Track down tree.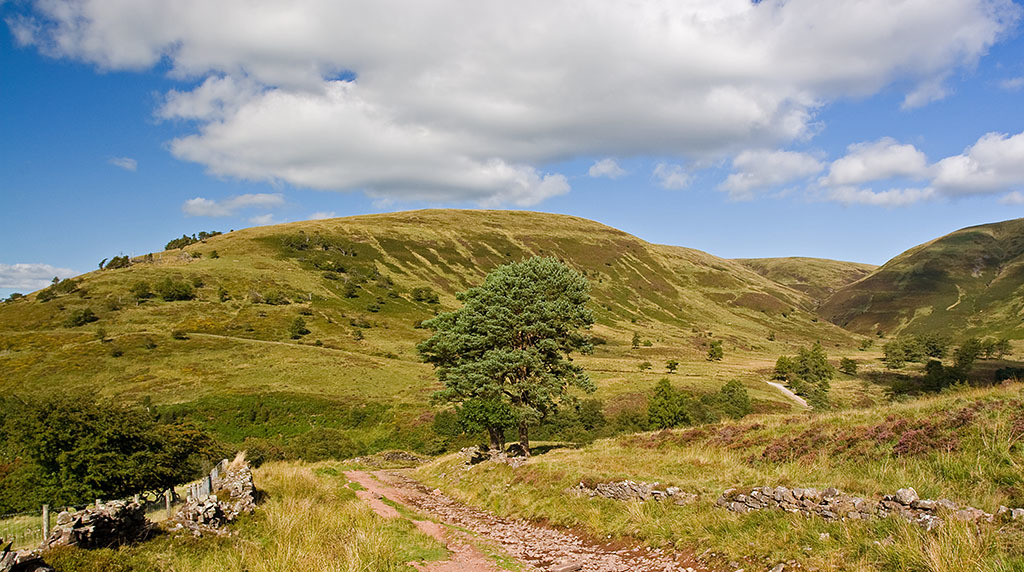
Tracked to <bbox>636, 358, 653, 371</bbox>.
